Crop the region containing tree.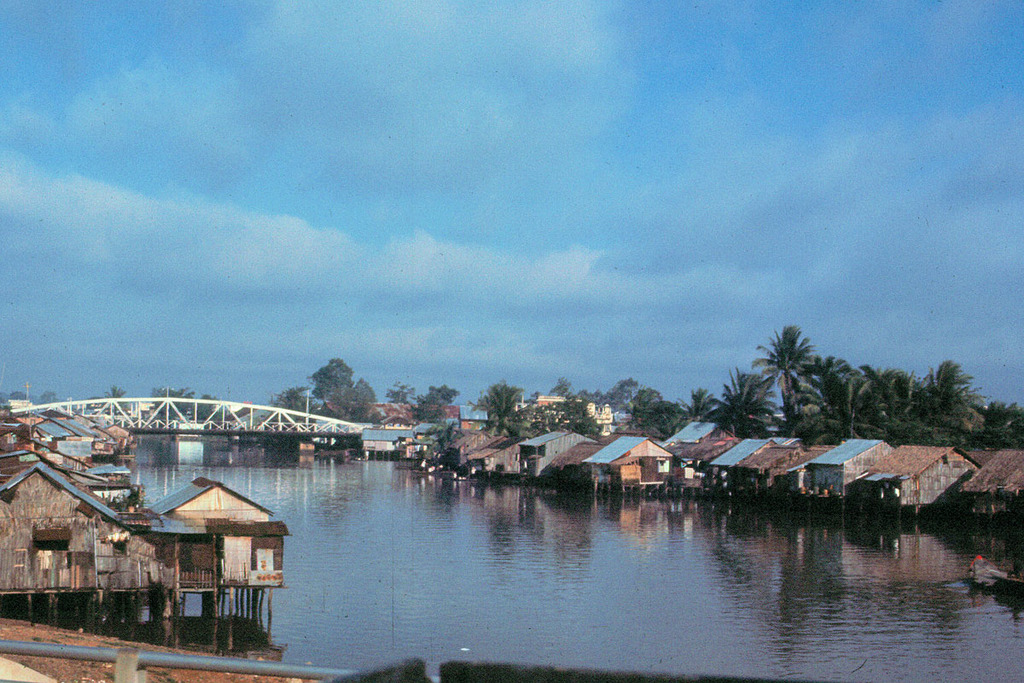
Crop region: [147,385,199,419].
